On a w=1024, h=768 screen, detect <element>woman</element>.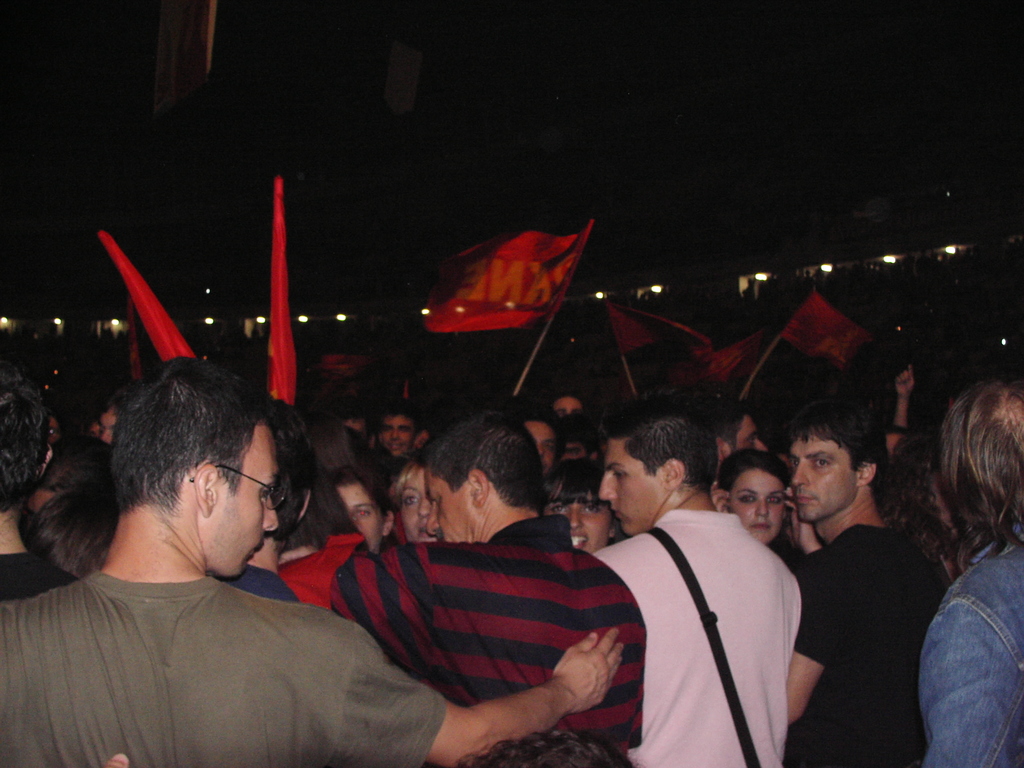
(397, 455, 456, 549).
